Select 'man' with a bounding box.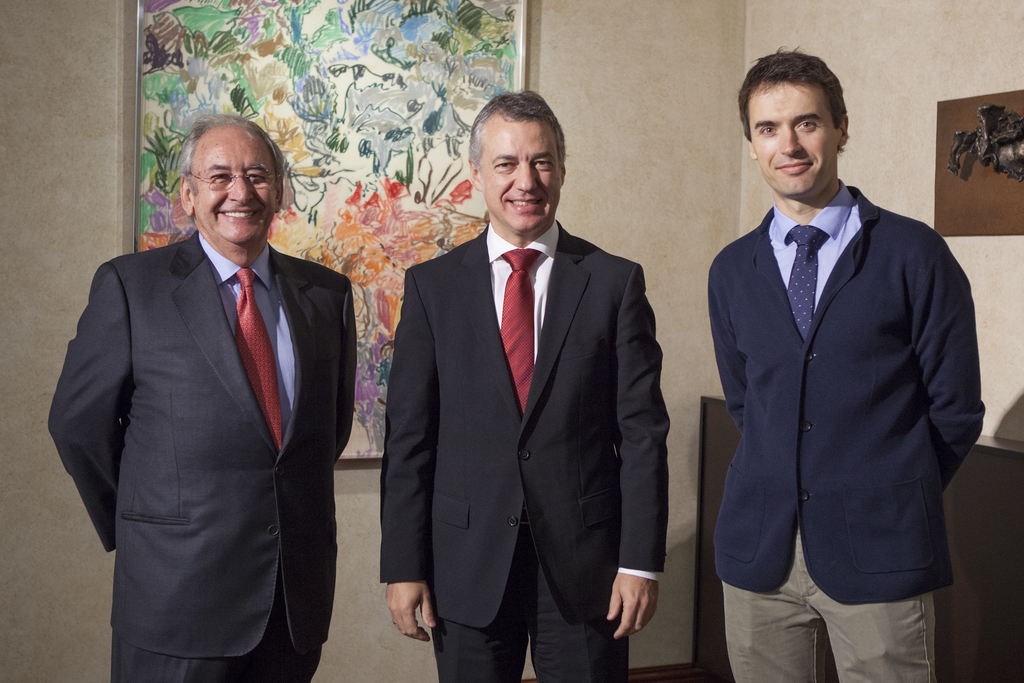
[left=715, top=54, right=984, bottom=682].
